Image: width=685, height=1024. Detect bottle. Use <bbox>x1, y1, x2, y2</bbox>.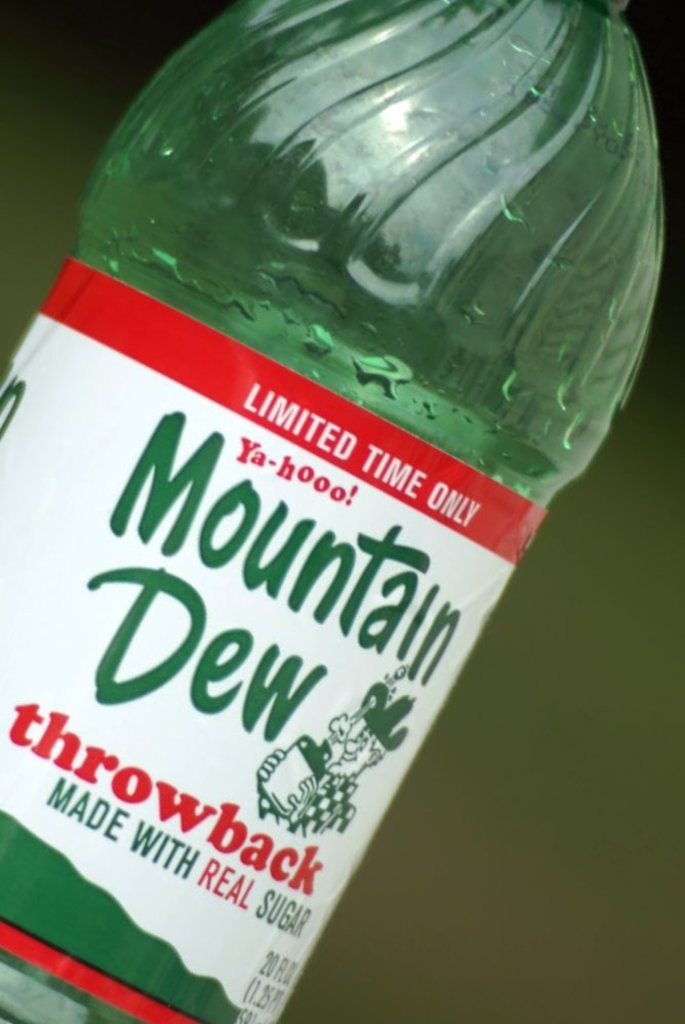
<bbox>0, 0, 662, 1023</bbox>.
